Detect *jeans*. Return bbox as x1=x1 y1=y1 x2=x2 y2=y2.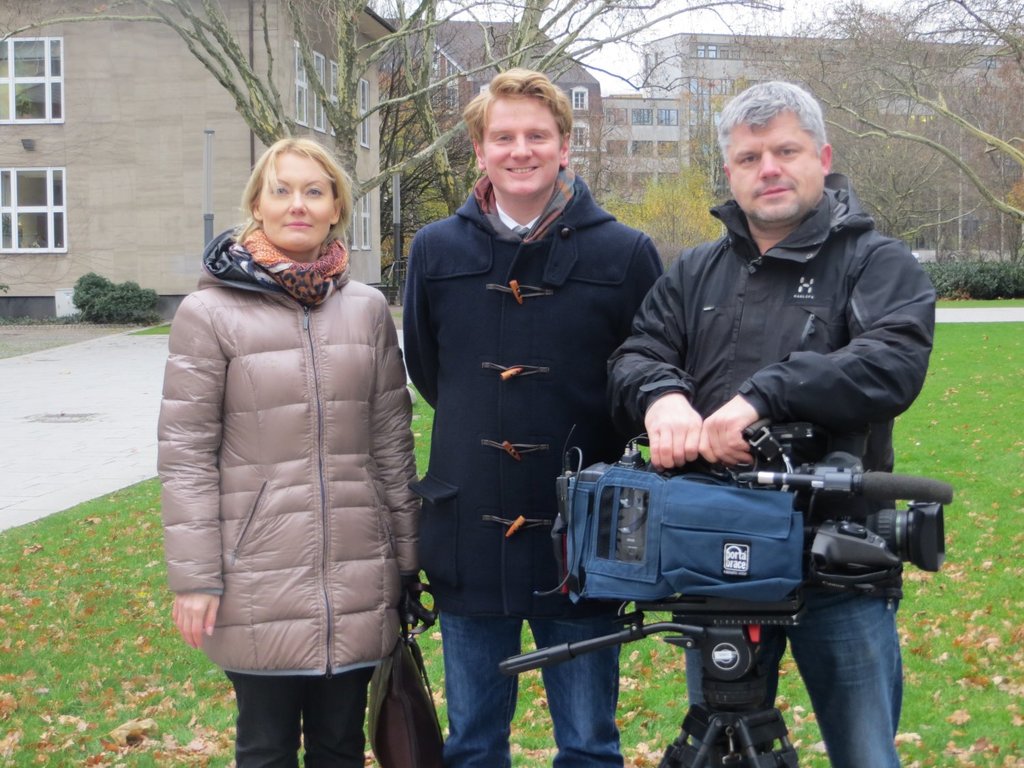
x1=679 y1=636 x2=776 y2=717.
